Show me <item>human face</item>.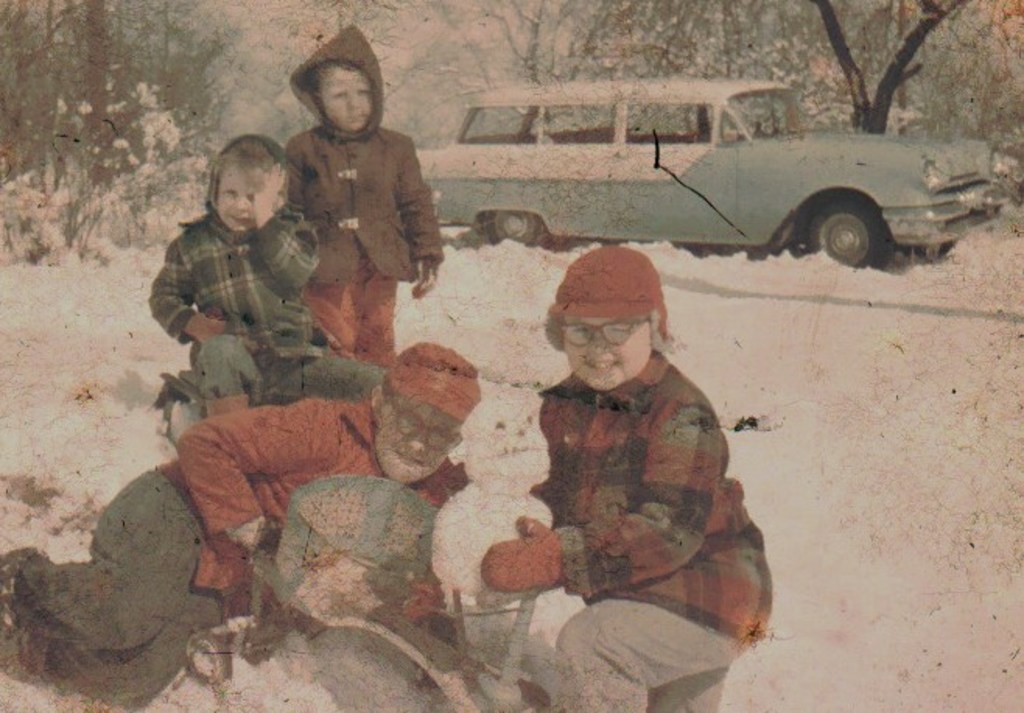
<item>human face</item> is here: rect(563, 305, 651, 394).
